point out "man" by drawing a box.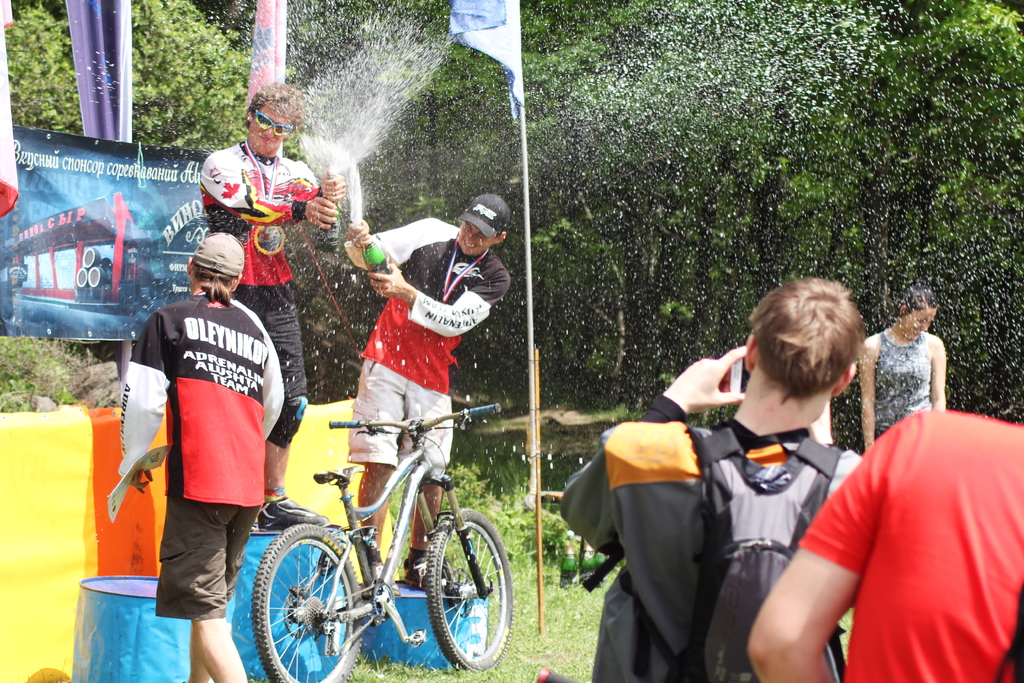
pyautogui.locateOnScreen(201, 83, 344, 531).
